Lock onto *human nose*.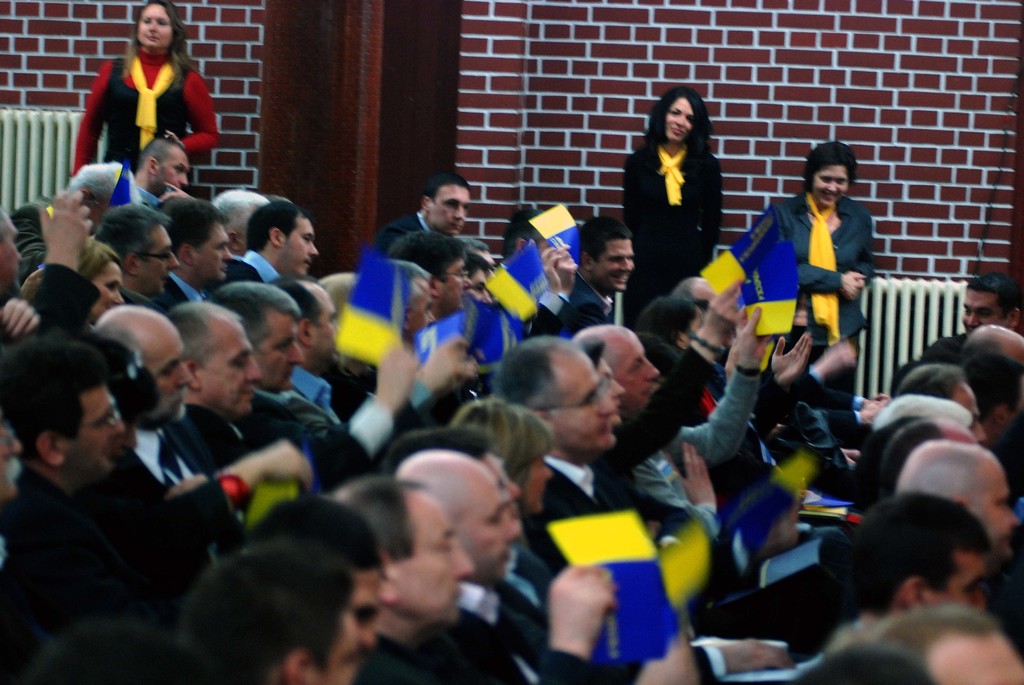
Locked: bbox=(674, 113, 684, 125).
